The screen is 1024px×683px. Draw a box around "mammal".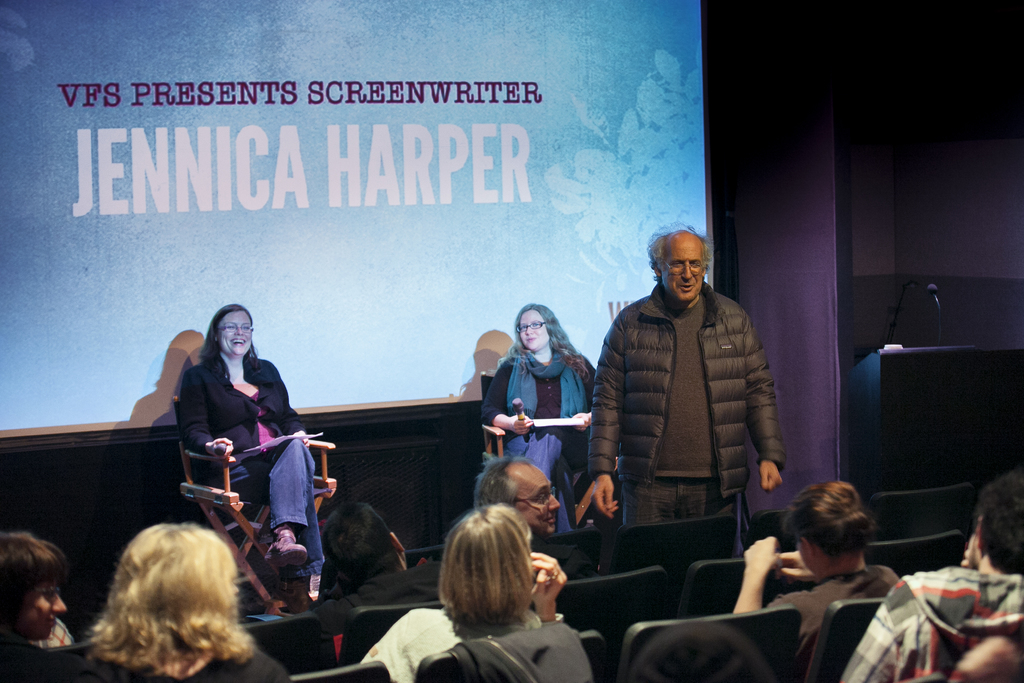
region(727, 475, 907, 682).
